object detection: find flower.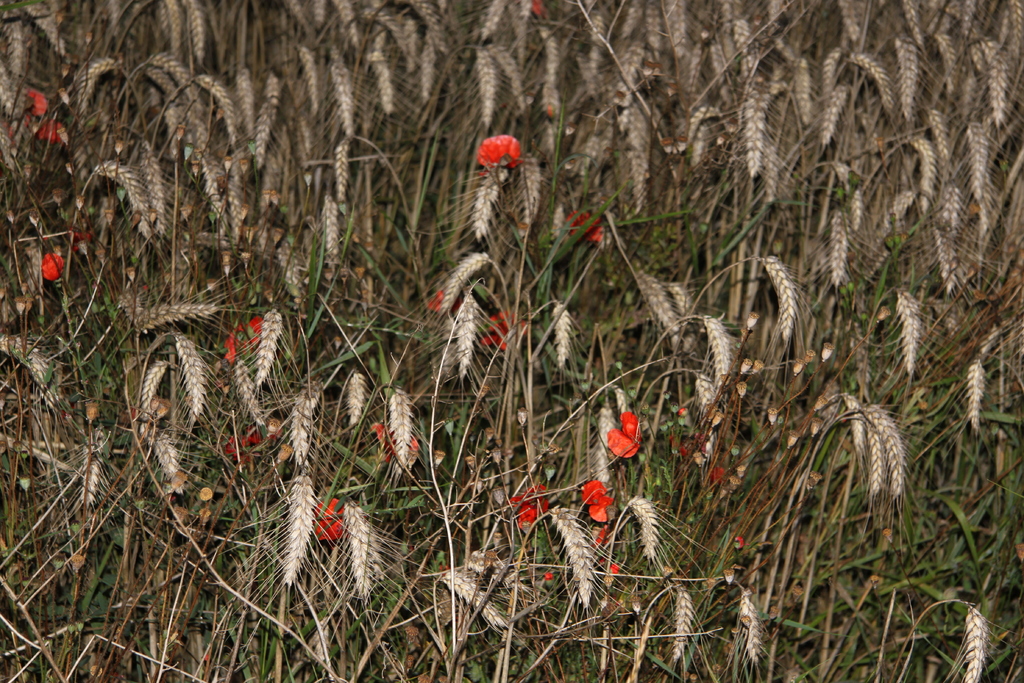
[566, 210, 605, 242].
